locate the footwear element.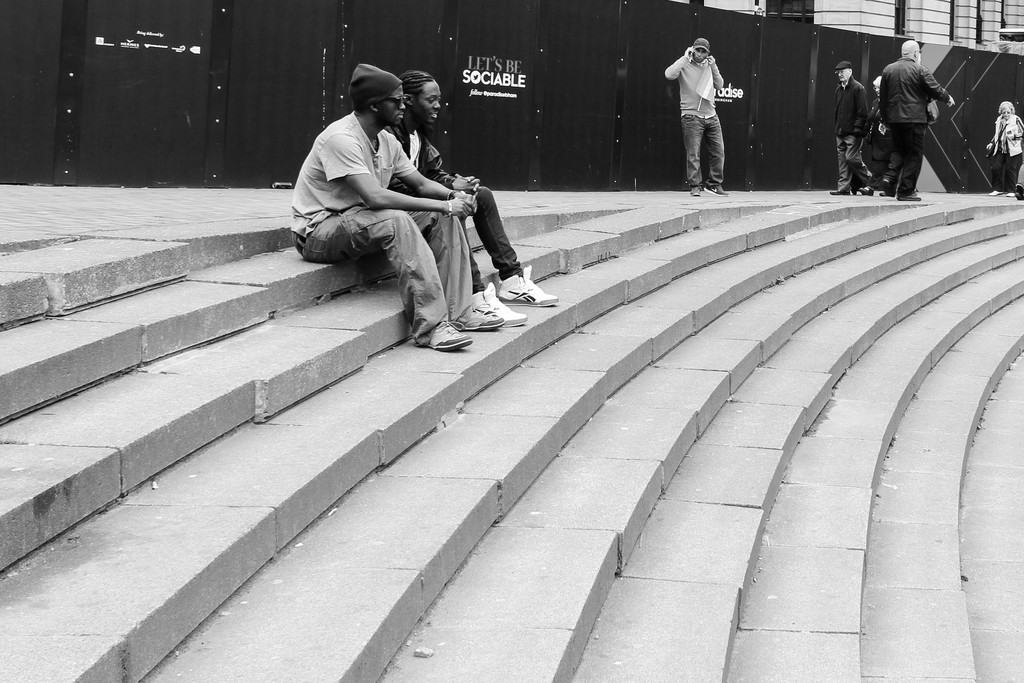
Element bbox: x1=881, y1=190, x2=895, y2=198.
